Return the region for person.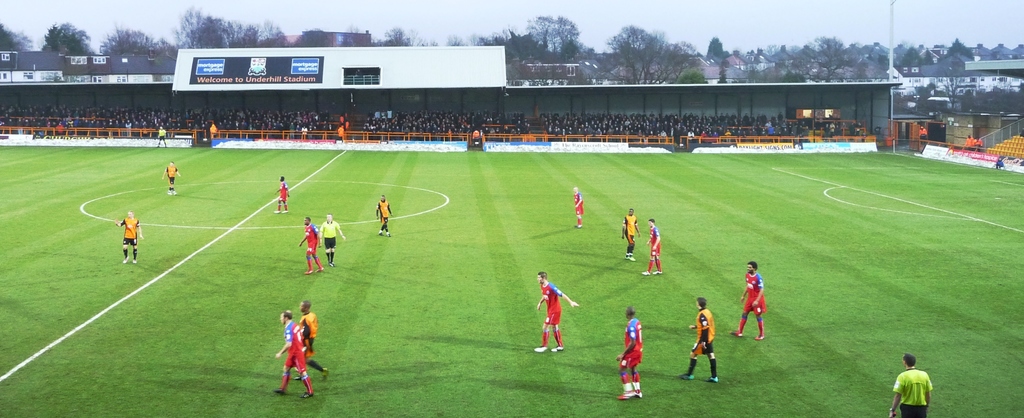
<region>372, 192, 397, 238</region>.
